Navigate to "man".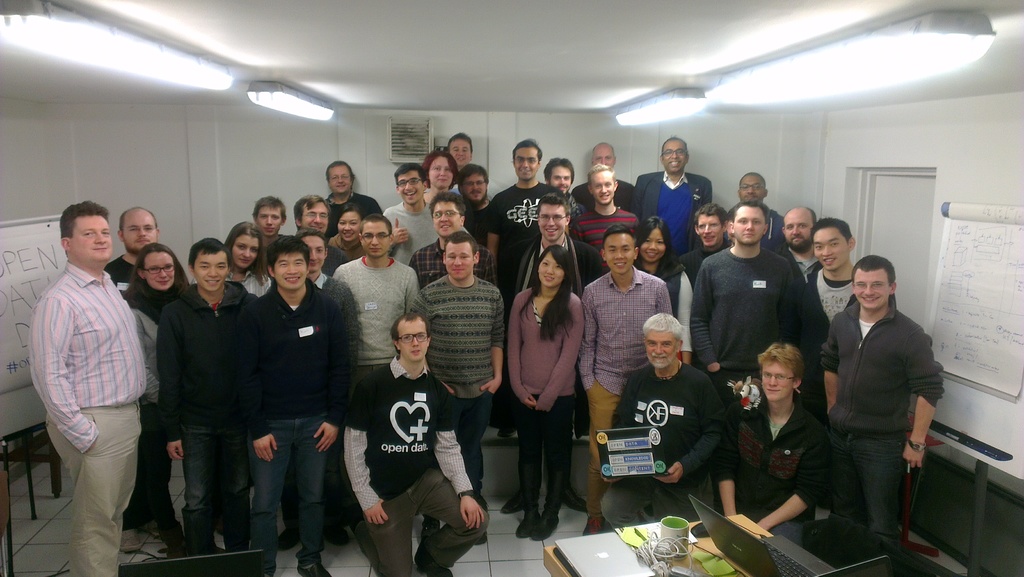
Navigation target: {"x1": 693, "y1": 204, "x2": 804, "y2": 386}.
